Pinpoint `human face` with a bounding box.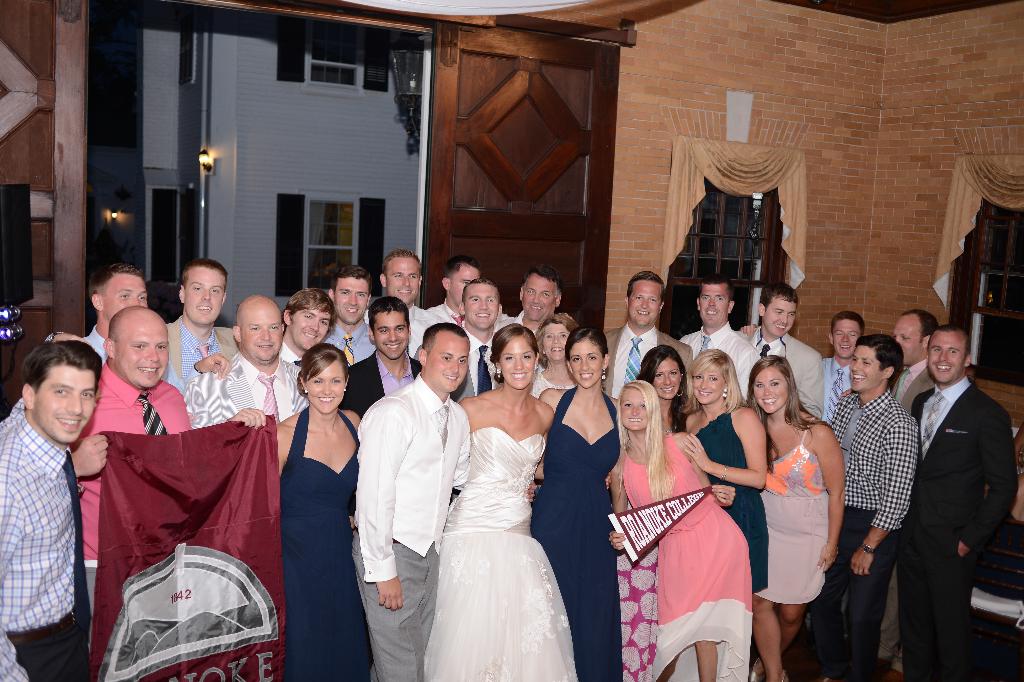
<box>848,347,879,394</box>.
